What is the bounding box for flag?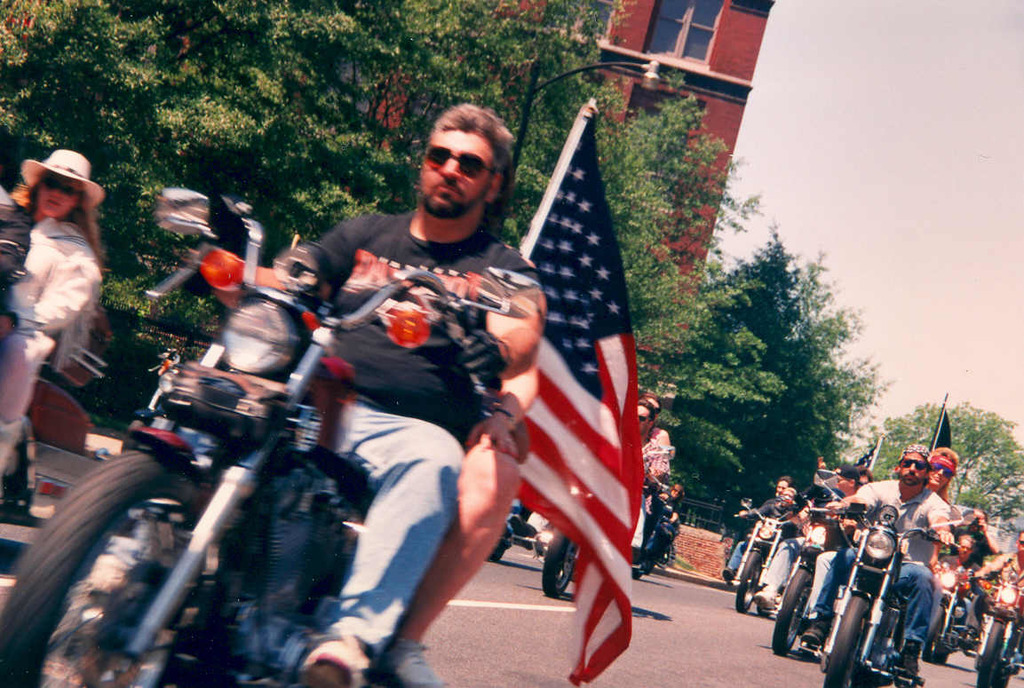
region(851, 443, 883, 471).
